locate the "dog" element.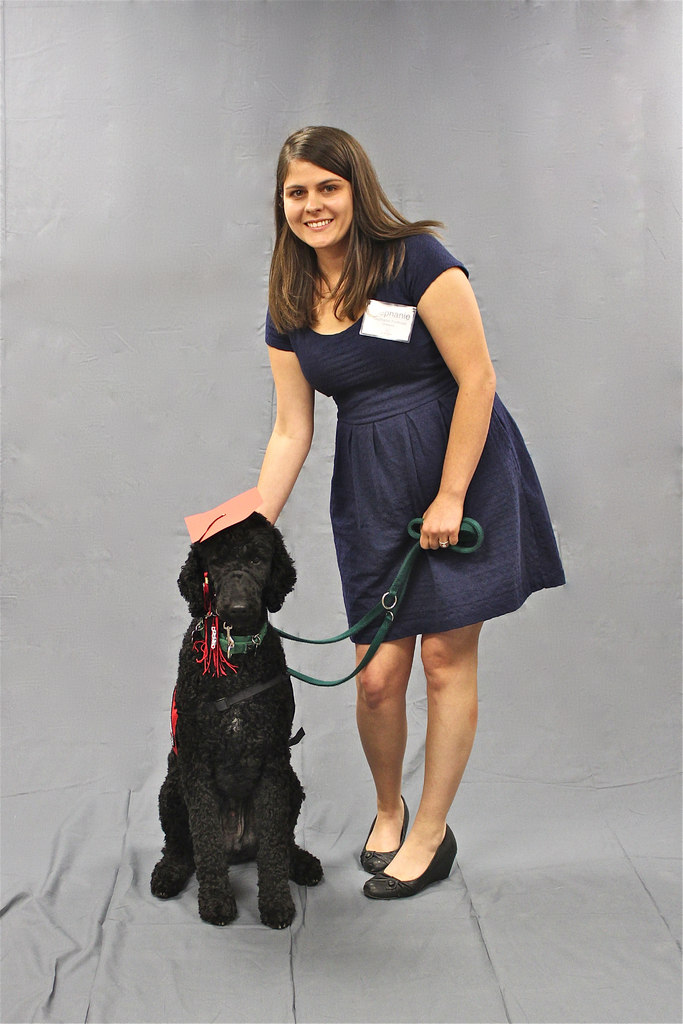
Element bbox: 146,508,330,930.
